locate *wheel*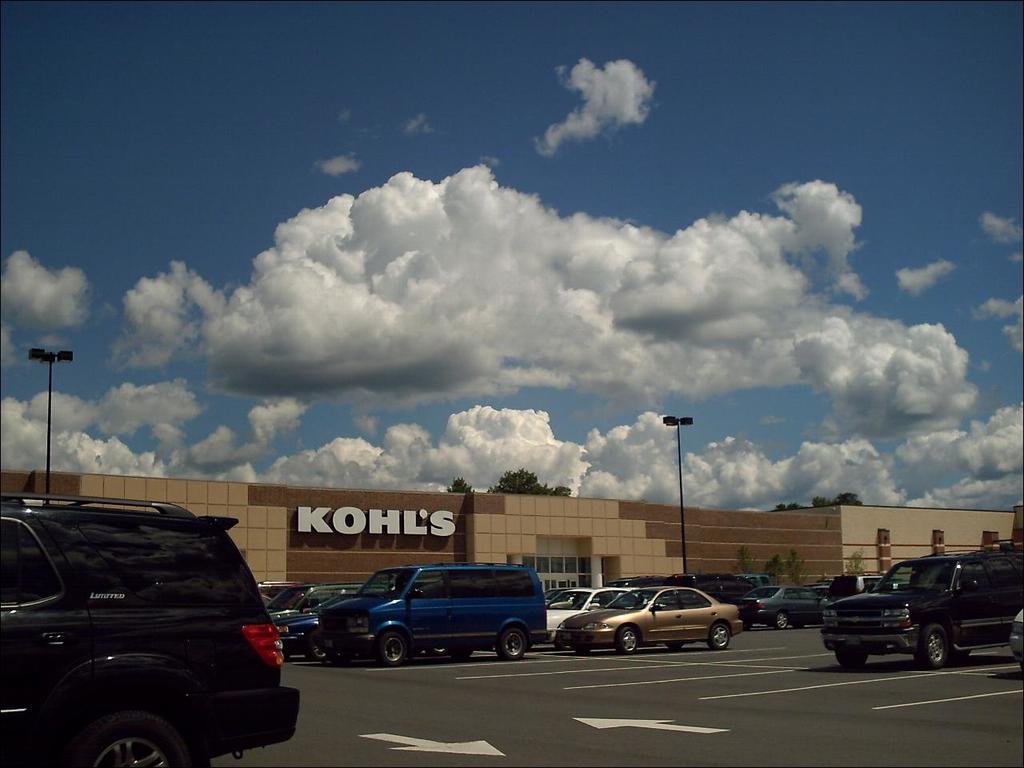
[706,619,731,649]
